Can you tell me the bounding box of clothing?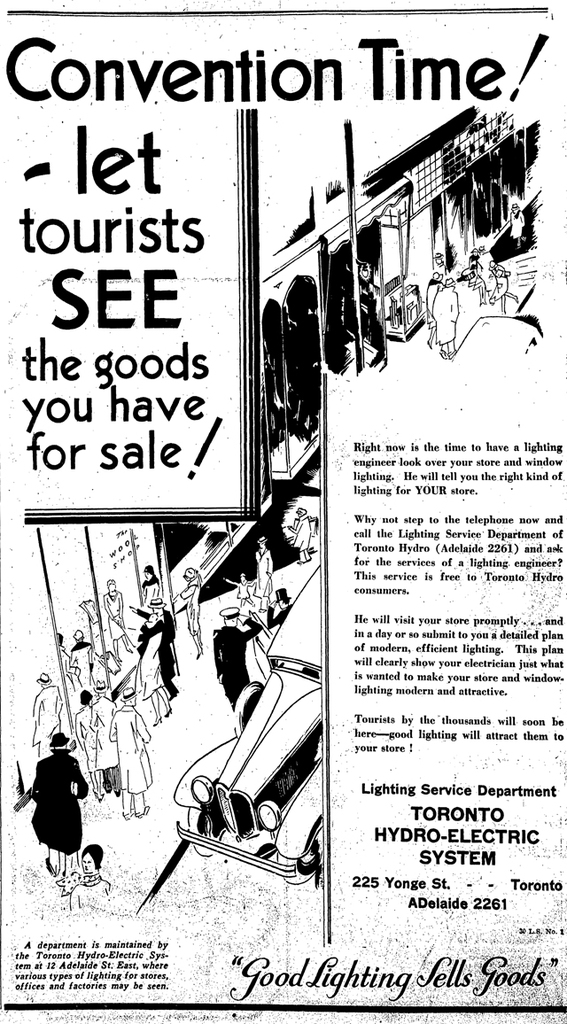
detection(32, 686, 62, 754).
